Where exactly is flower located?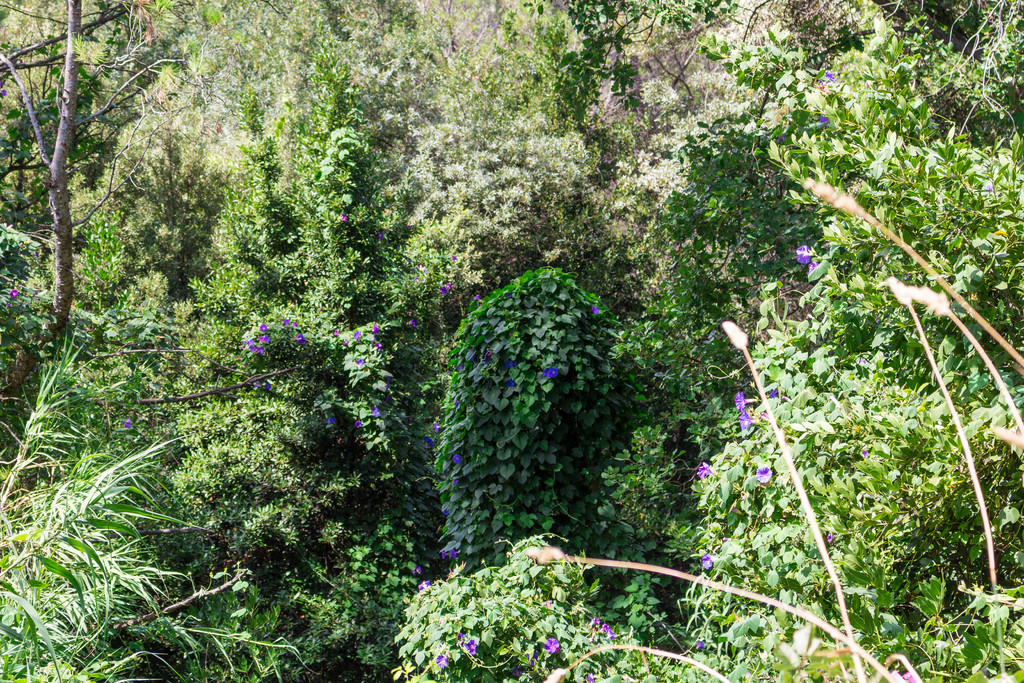
Its bounding box is box=[405, 219, 411, 229].
